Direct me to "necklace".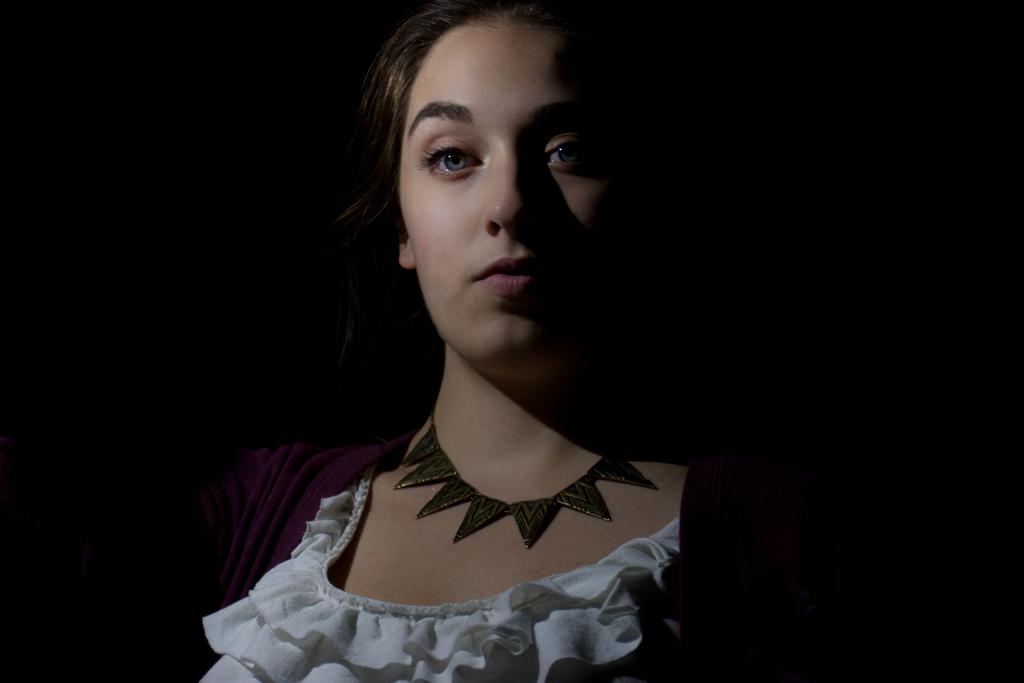
Direction: box(375, 409, 626, 568).
